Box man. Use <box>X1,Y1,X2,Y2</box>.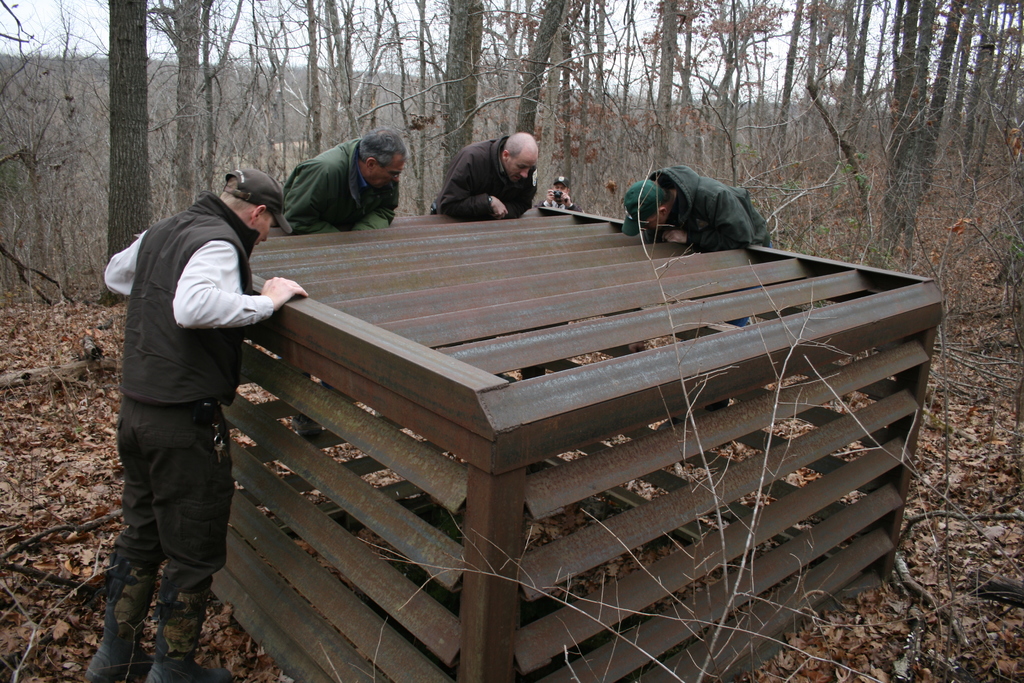
<box>427,128,541,221</box>.
